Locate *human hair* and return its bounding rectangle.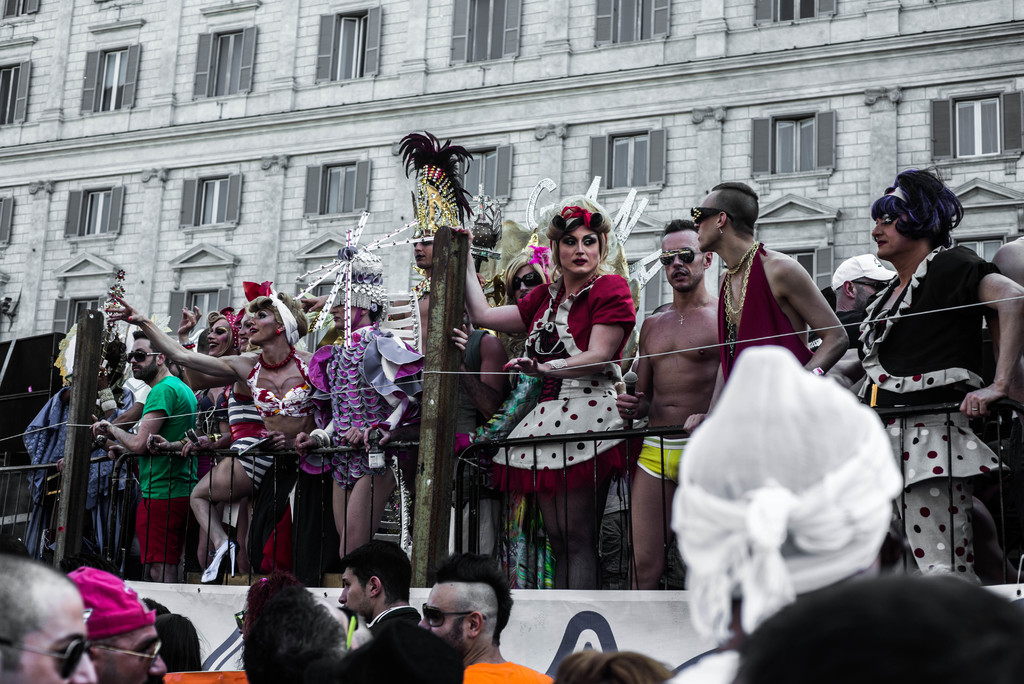
(left=502, top=249, right=552, bottom=304).
